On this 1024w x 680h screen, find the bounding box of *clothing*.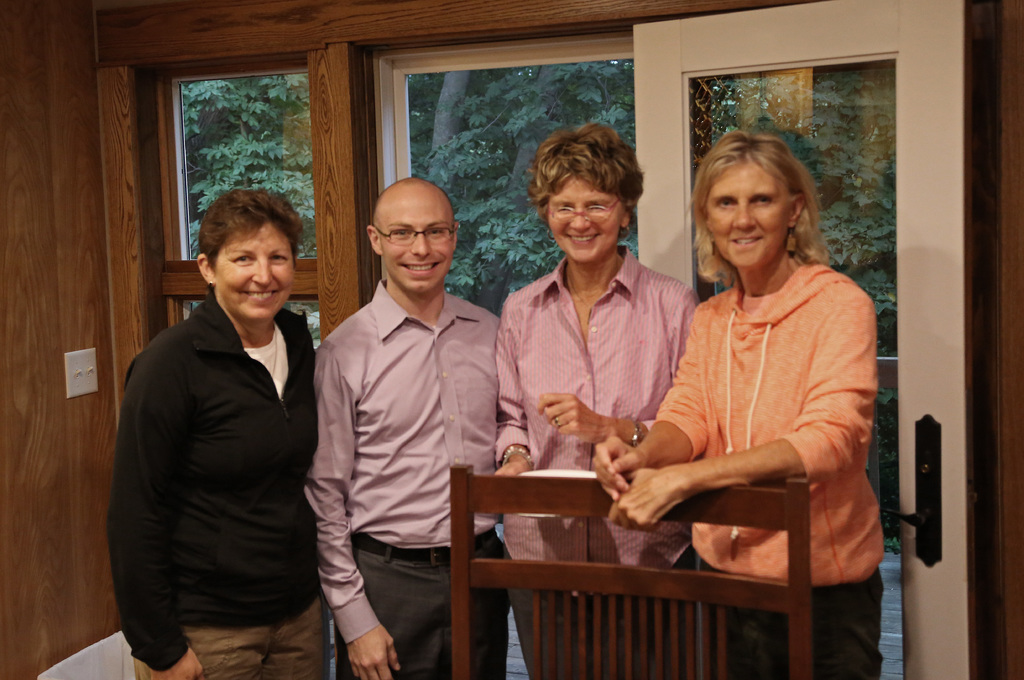
Bounding box: bbox(627, 219, 886, 590).
